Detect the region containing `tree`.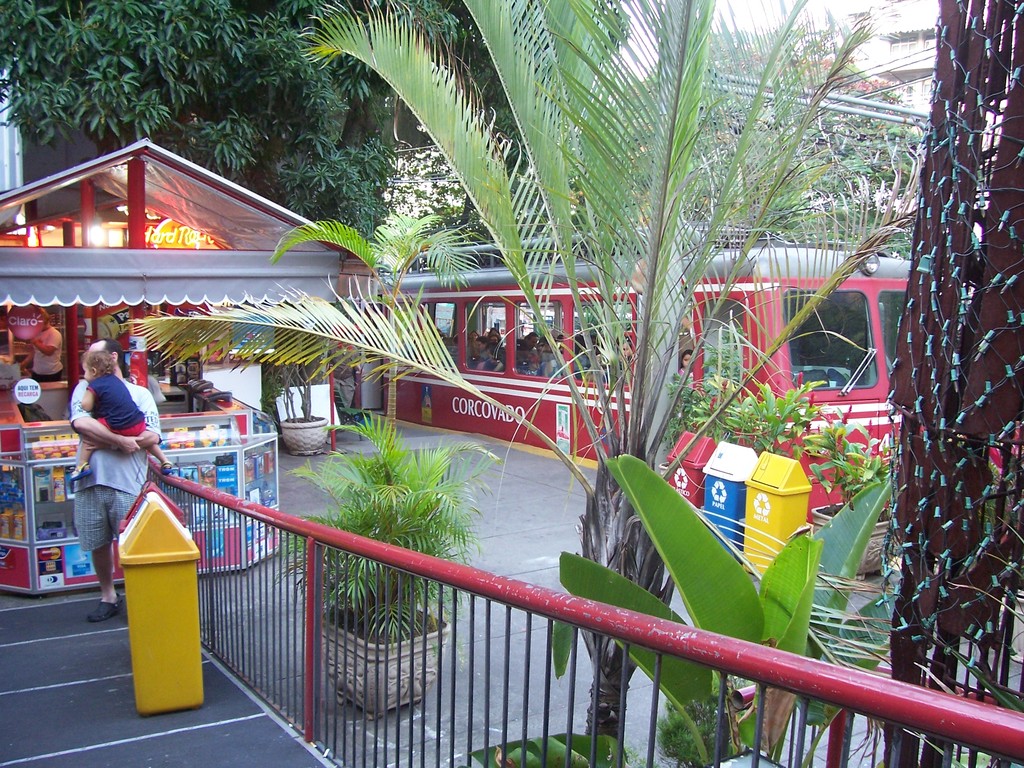
locate(0, 0, 629, 249).
